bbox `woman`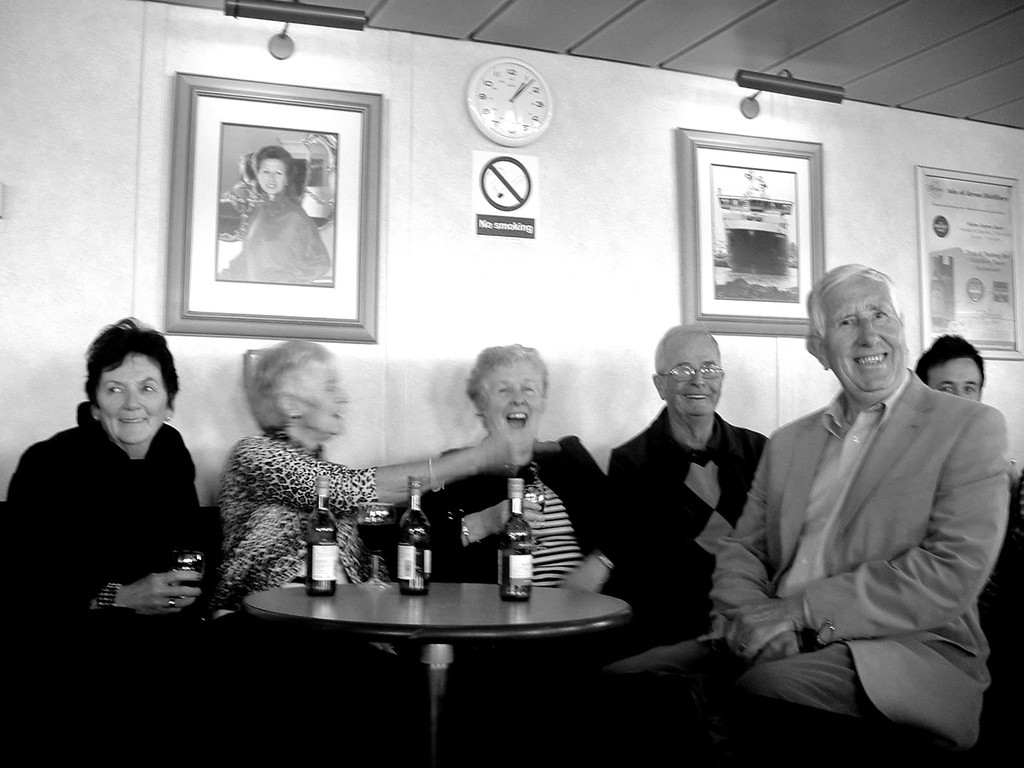
select_region(23, 308, 216, 662)
